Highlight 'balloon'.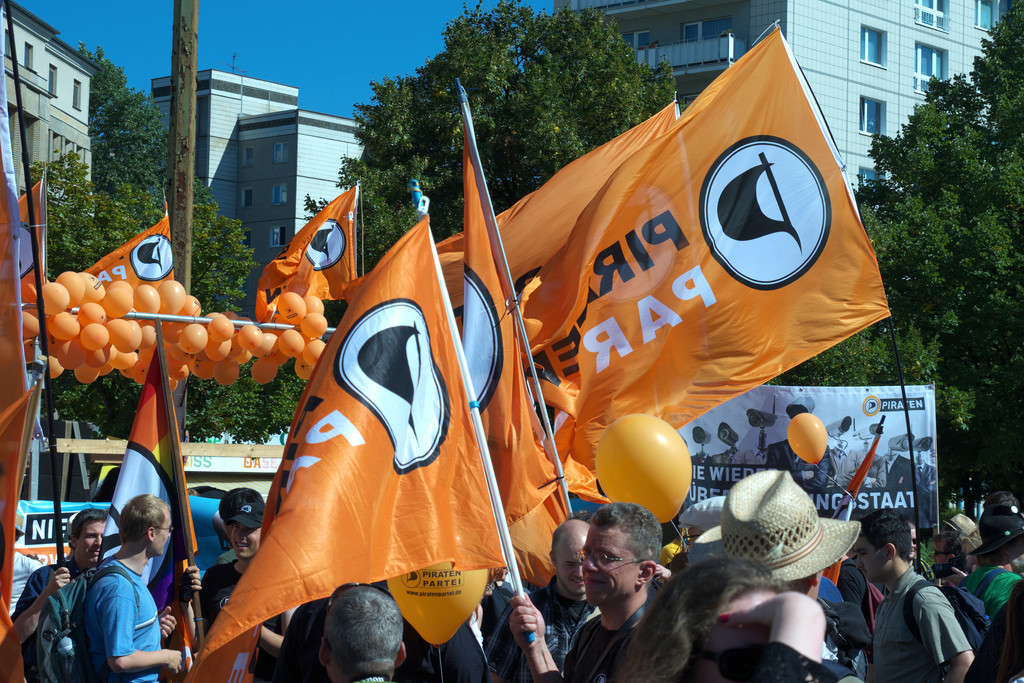
Highlighted region: select_region(788, 412, 828, 468).
